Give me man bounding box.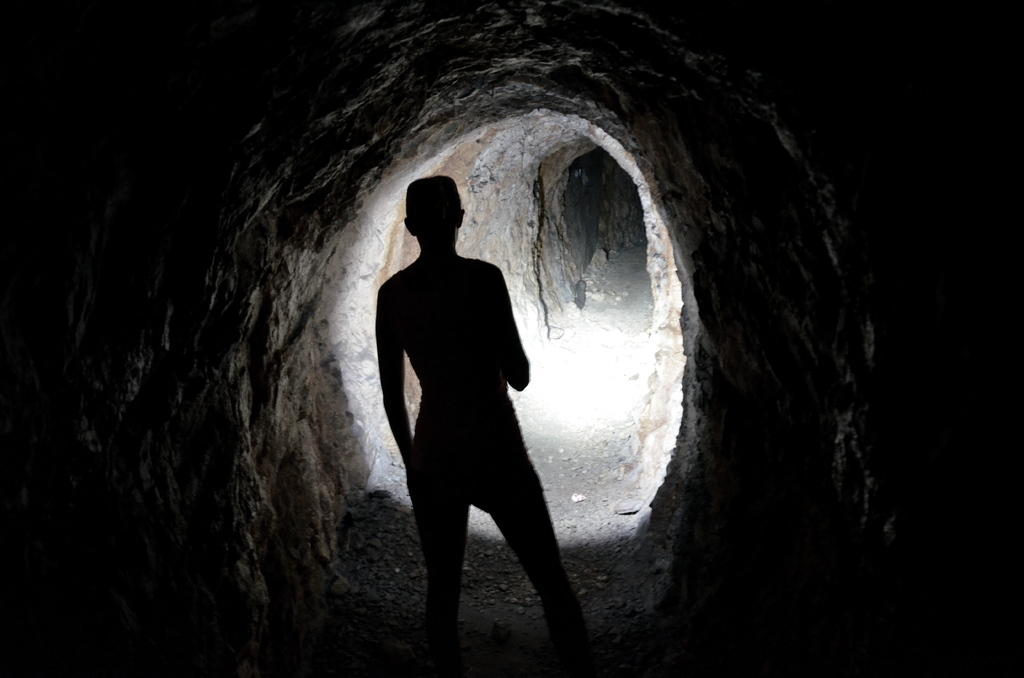
<region>368, 186, 560, 676</region>.
